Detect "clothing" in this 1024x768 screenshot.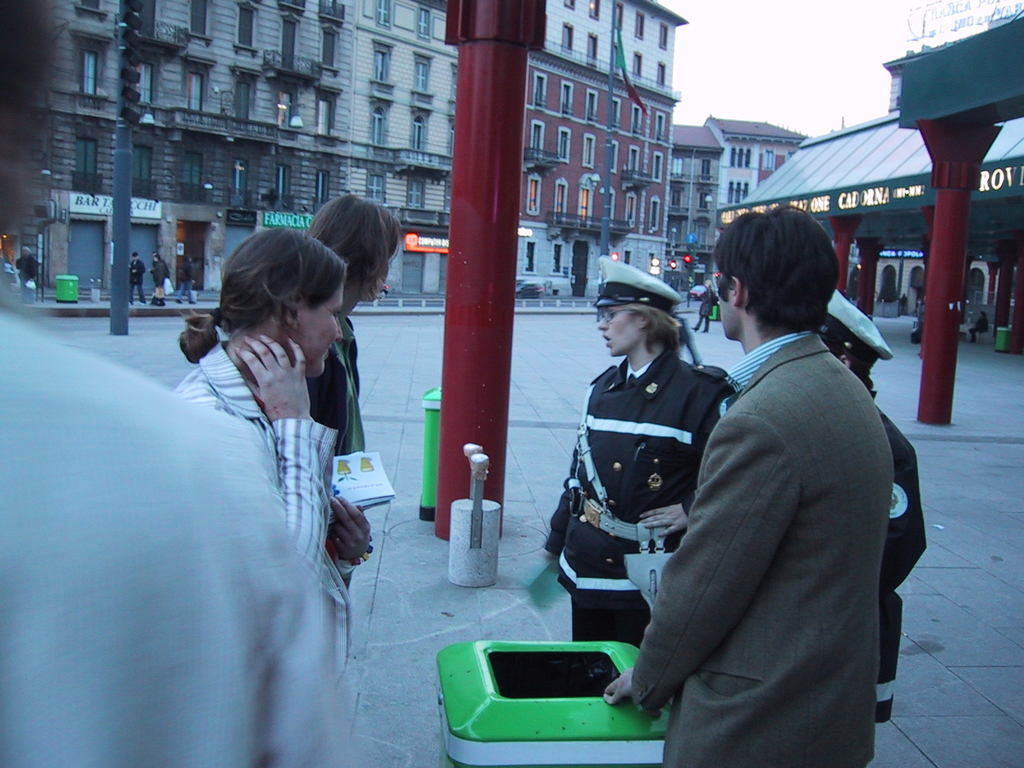
Detection: 0:264:360:767.
